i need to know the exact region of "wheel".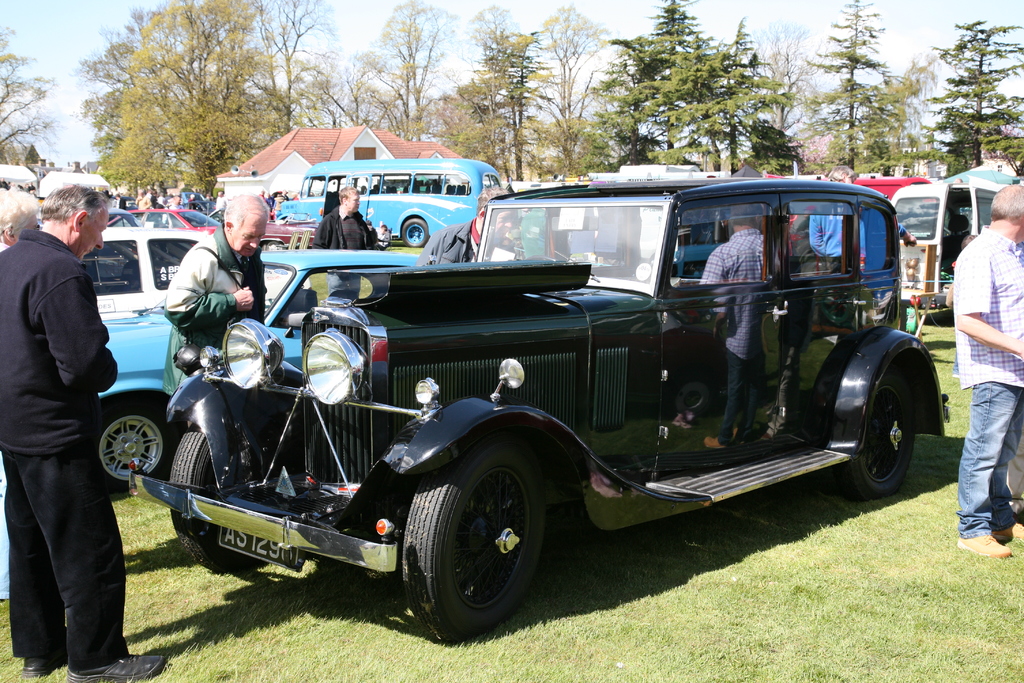
Region: <bbox>527, 256, 559, 259</bbox>.
